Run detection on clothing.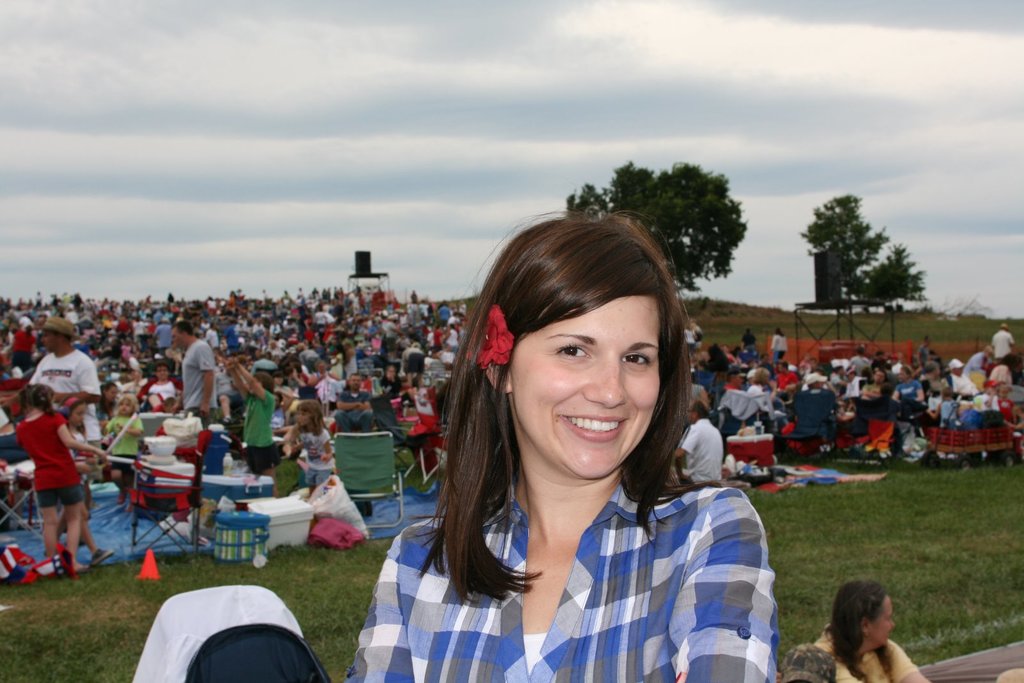
Result: [808,625,919,682].
